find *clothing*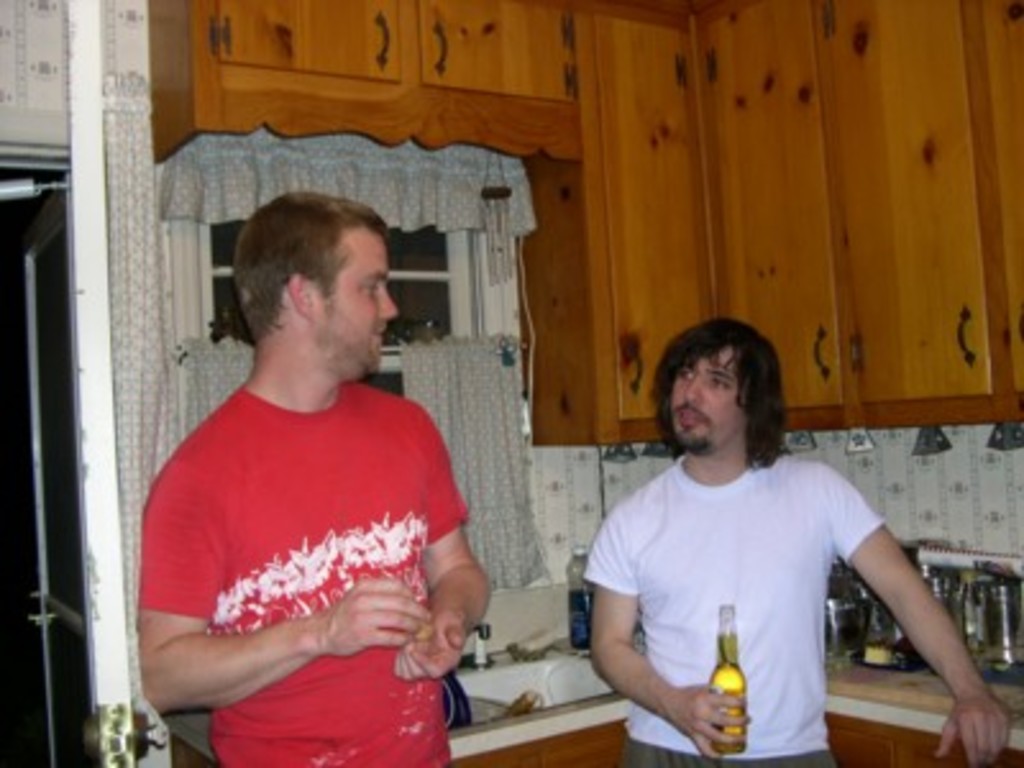
(143,361,458,742)
